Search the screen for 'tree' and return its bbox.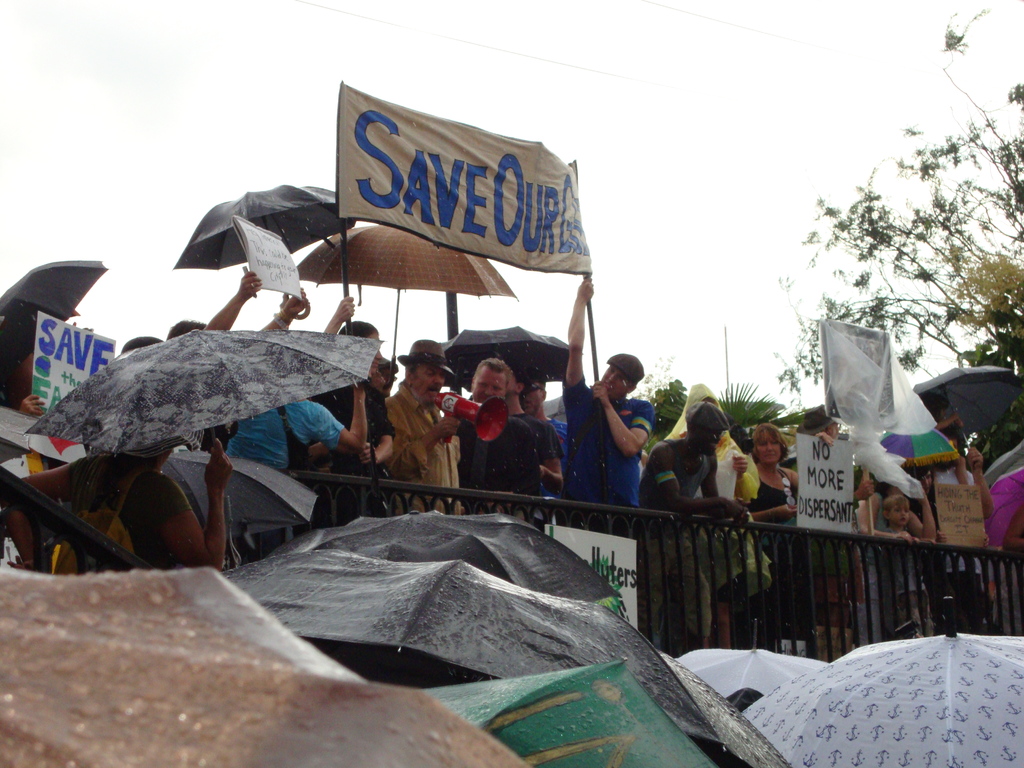
Found: {"x1": 783, "y1": 85, "x2": 1020, "y2": 410}.
